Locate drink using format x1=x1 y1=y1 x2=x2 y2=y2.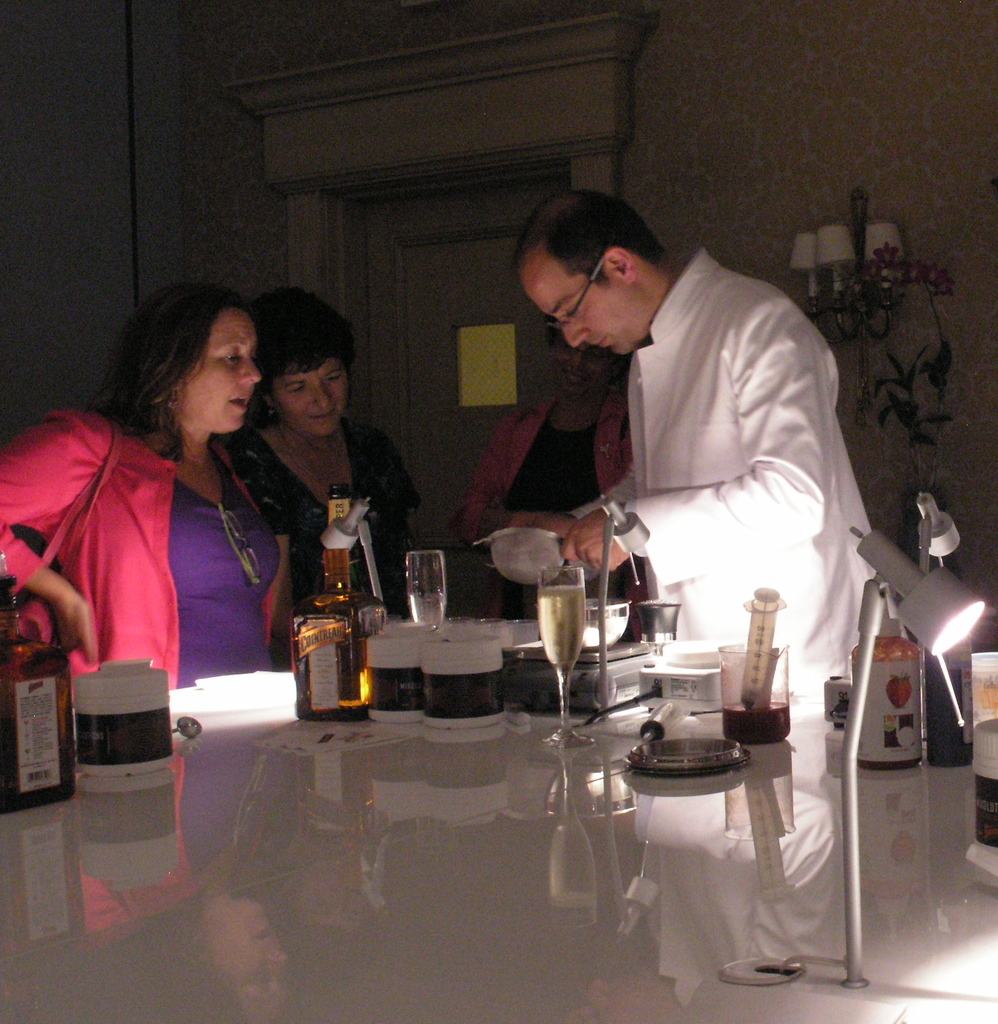
x1=535 y1=582 x2=589 y2=662.
